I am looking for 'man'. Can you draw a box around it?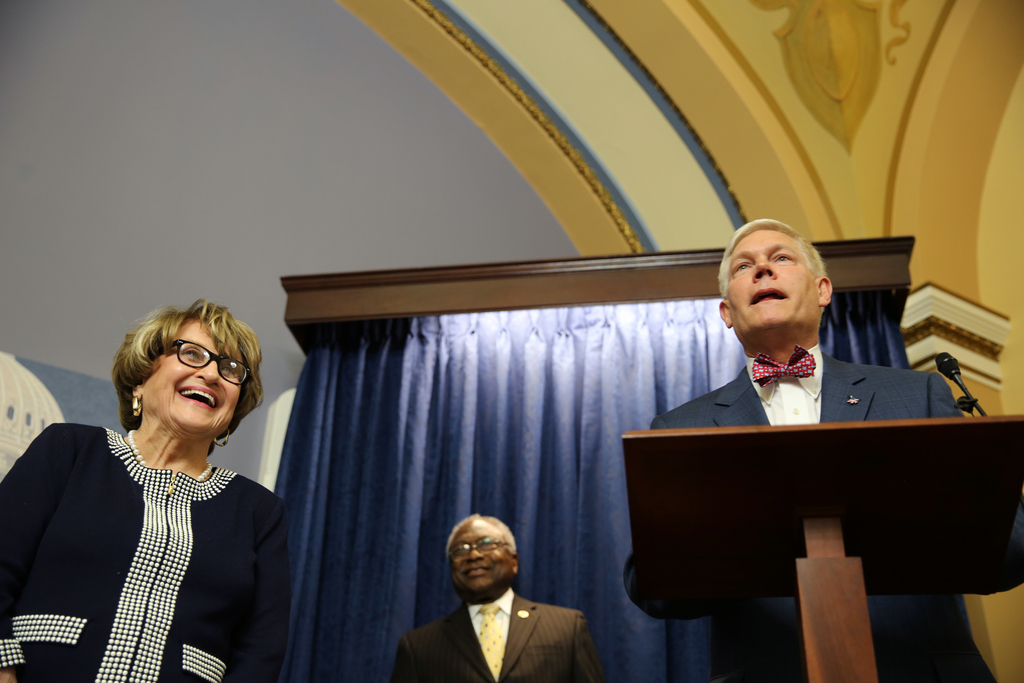
Sure, the bounding box is <bbox>623, 218, 1023, 682</bbox>.
